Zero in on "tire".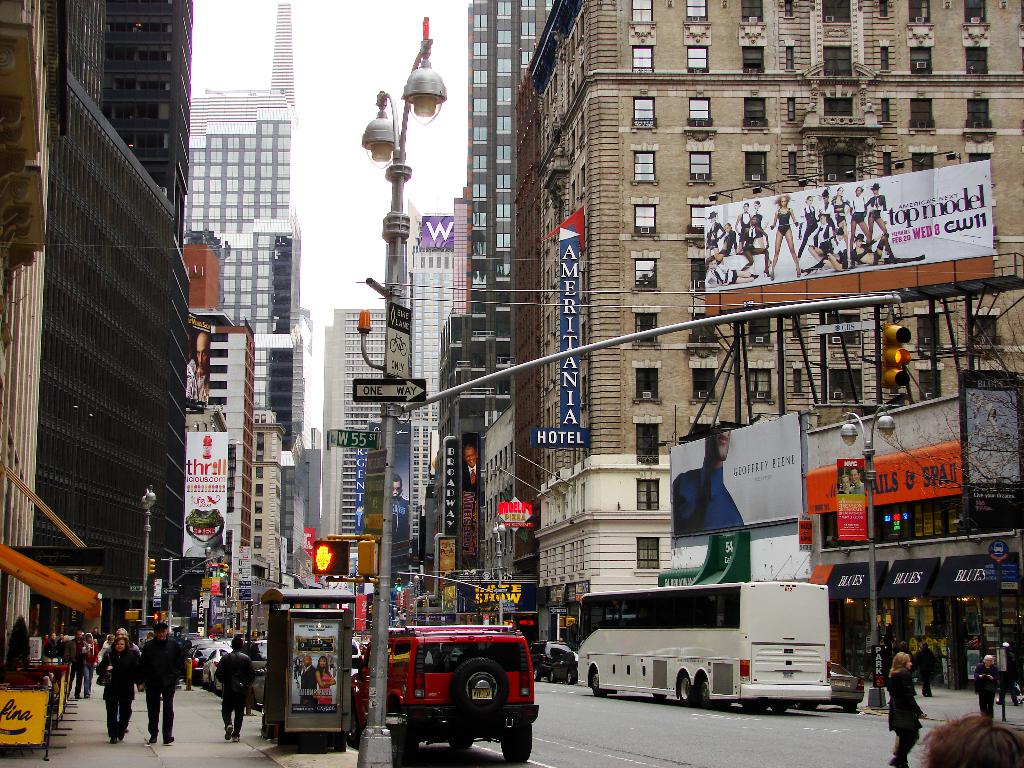
Zeroed in: 533,663,544,680.
